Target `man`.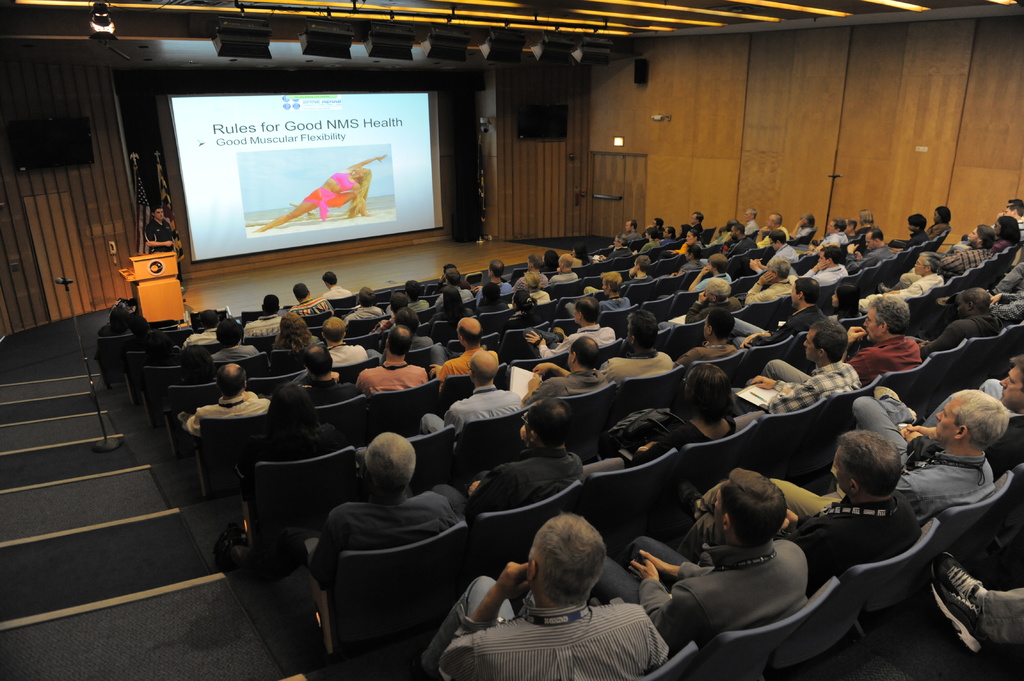
Target region: locate(509, 257, 548, 291).
